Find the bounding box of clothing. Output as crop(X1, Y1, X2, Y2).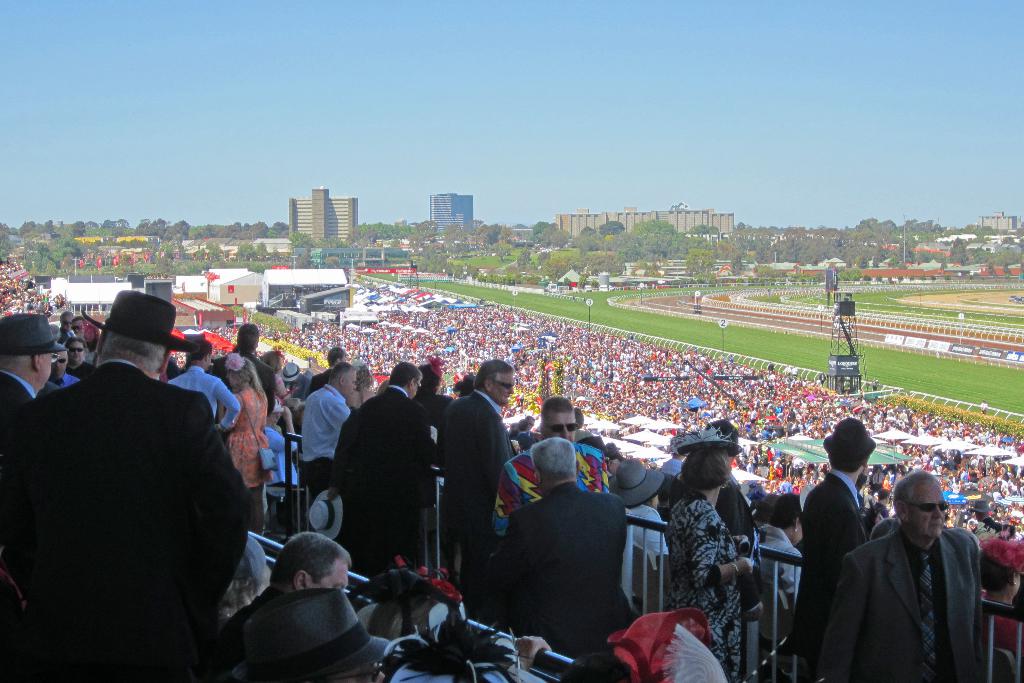
crop(395, 642, 524, 682).
